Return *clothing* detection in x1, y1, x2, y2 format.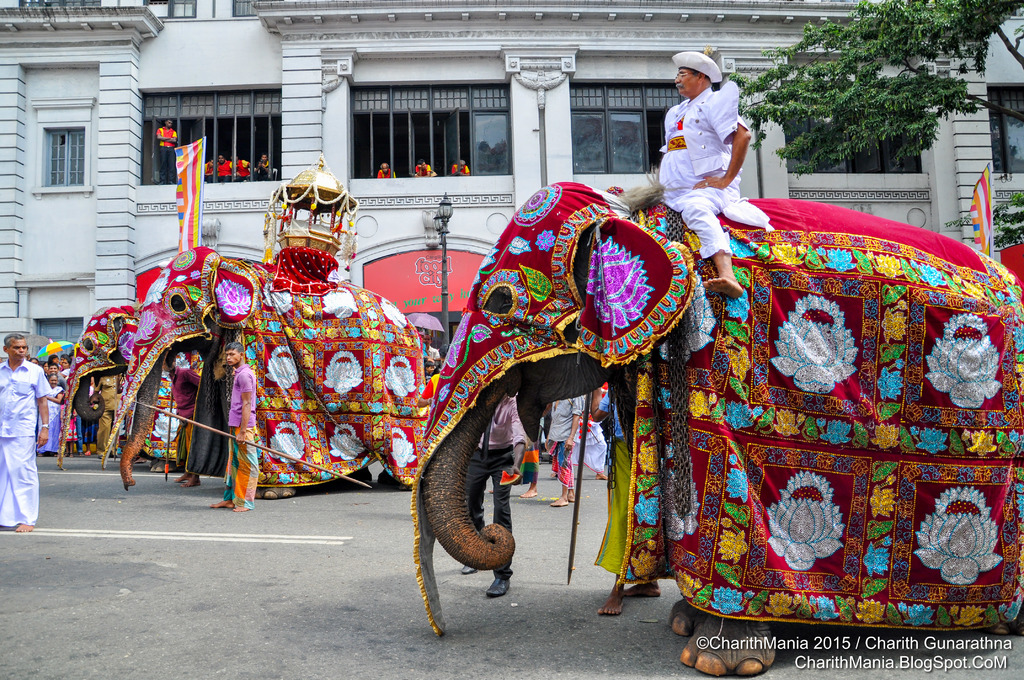
572, 415, 603, 474.
